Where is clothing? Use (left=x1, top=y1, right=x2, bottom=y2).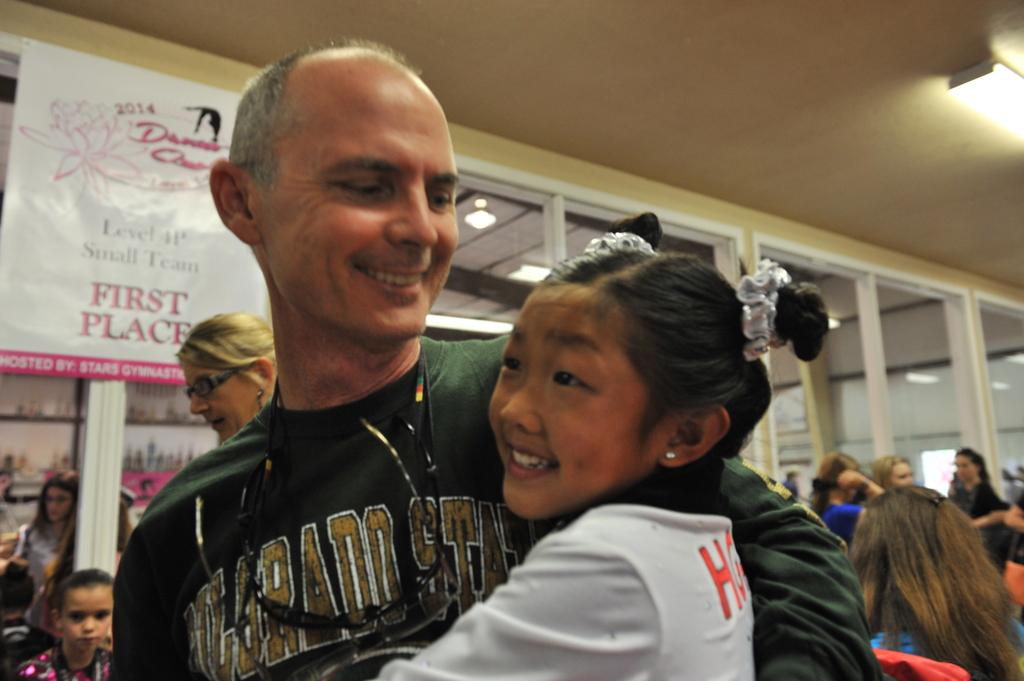
(left=865, top=625, right=1023, bottom=680).
